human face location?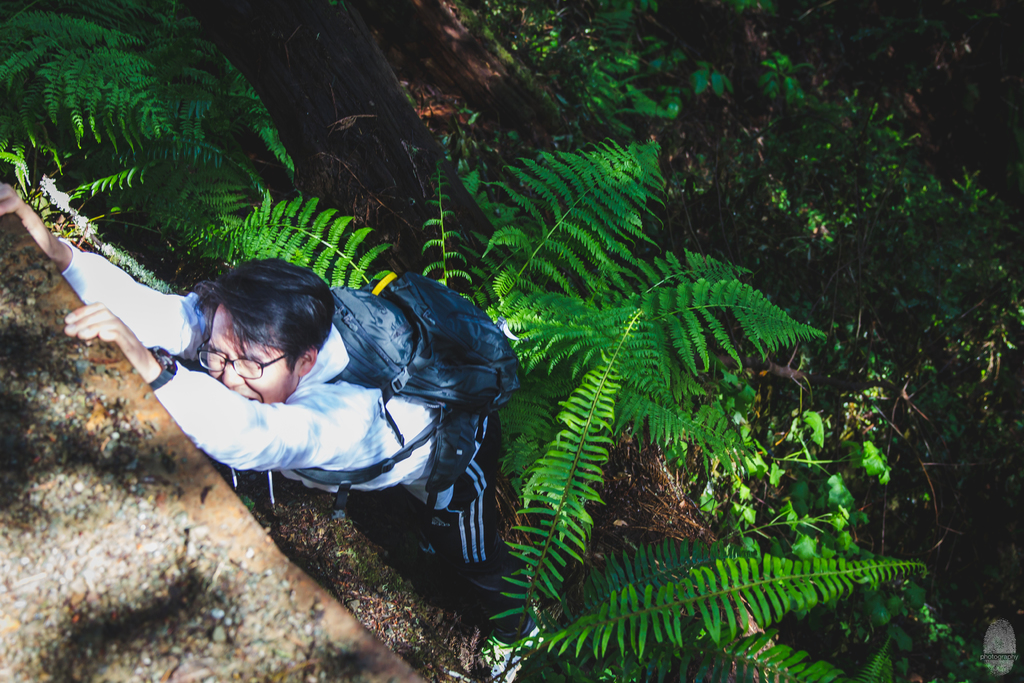
(207,308,300,404)
